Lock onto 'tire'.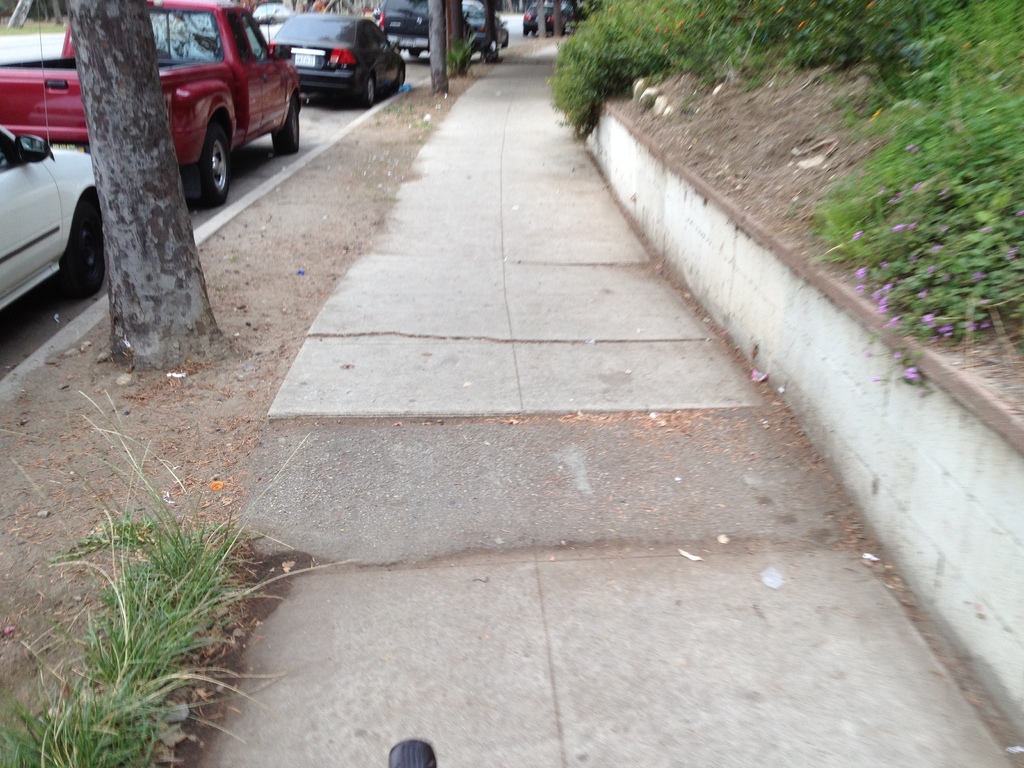
Locked: box(58, 189, 110, 300).
